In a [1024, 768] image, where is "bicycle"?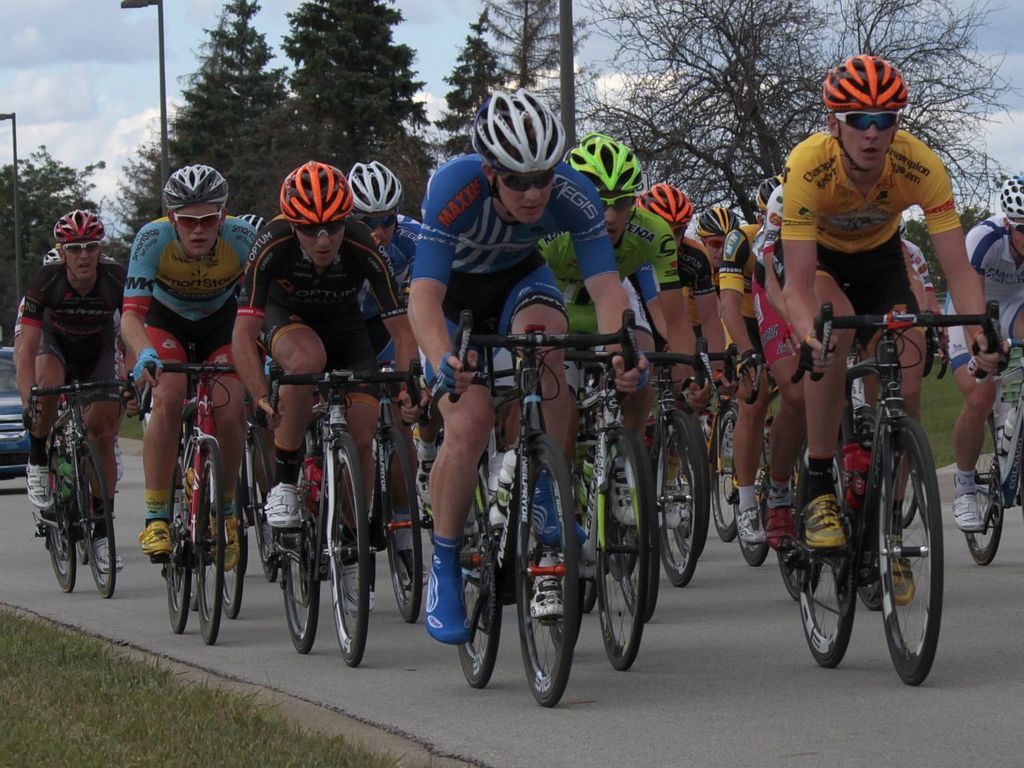
box(769, 290, 971, 693).
